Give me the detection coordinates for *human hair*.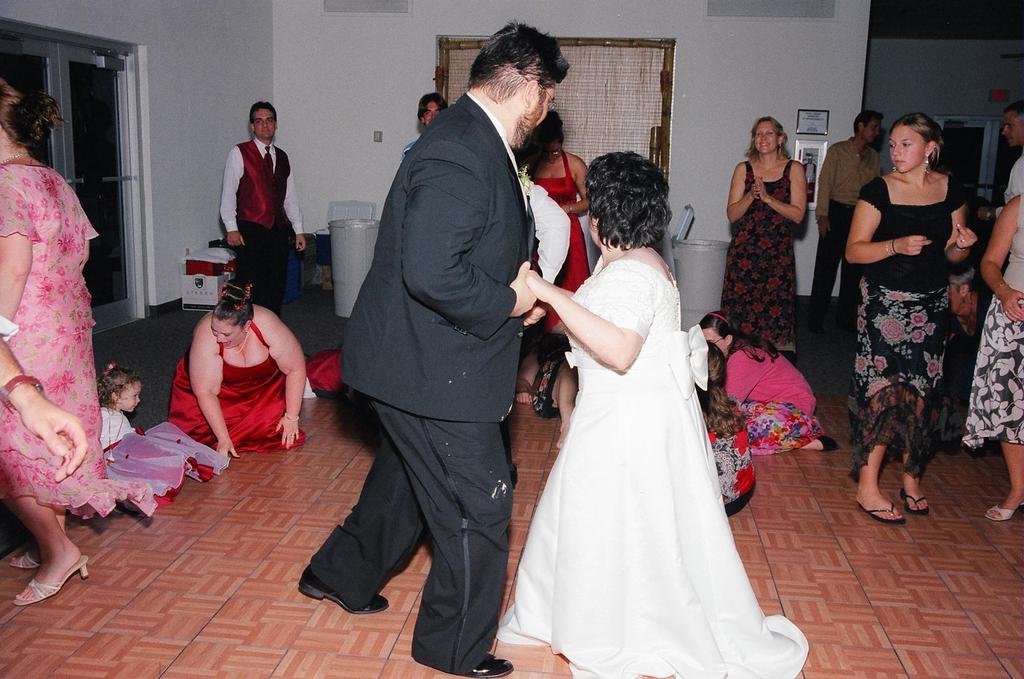
x1=422 y1=80 x2=454 y2=132.
